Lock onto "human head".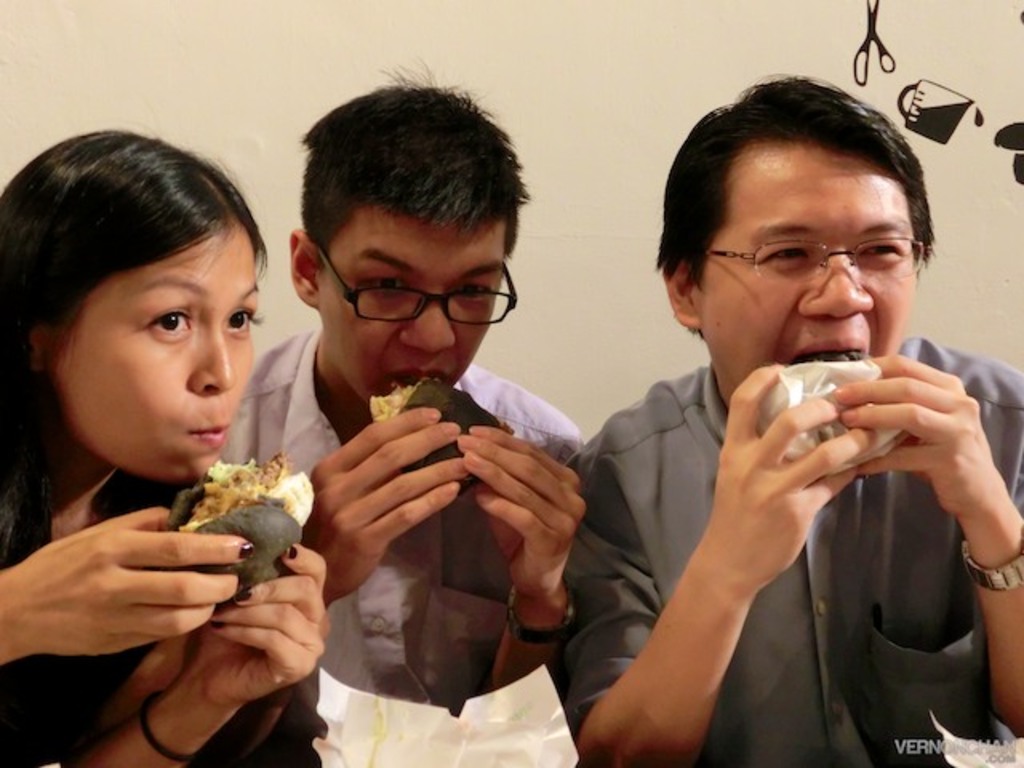
Locked: 32, 144, 254, 458.
